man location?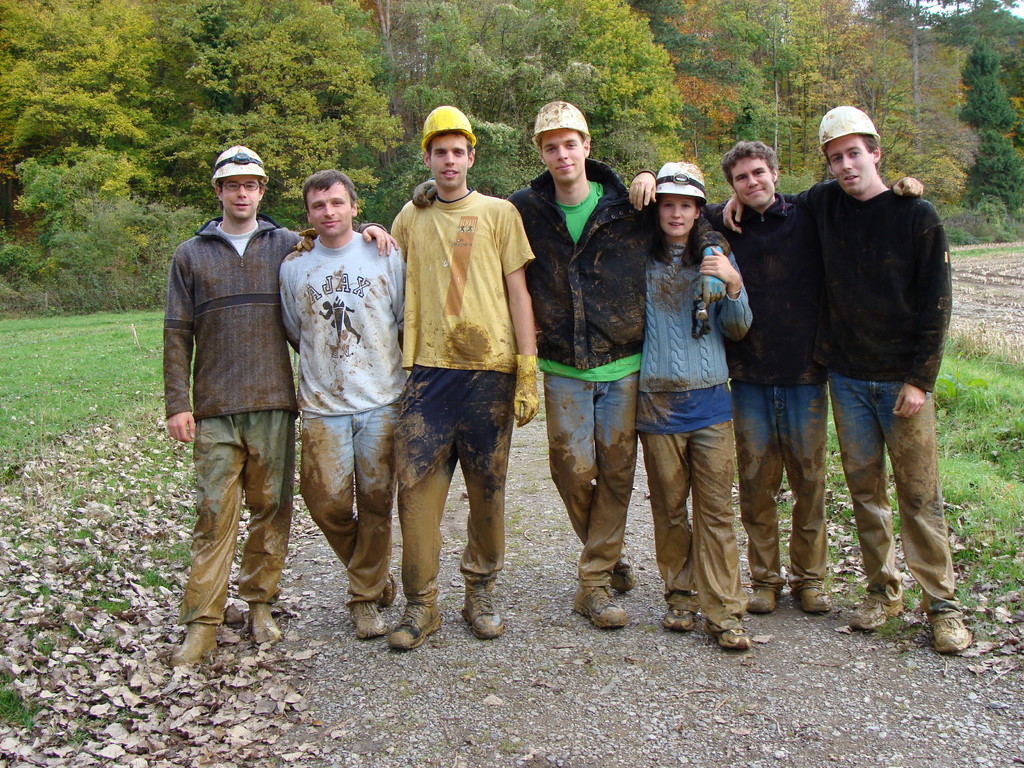
rect(161, 145, 398, 669)
